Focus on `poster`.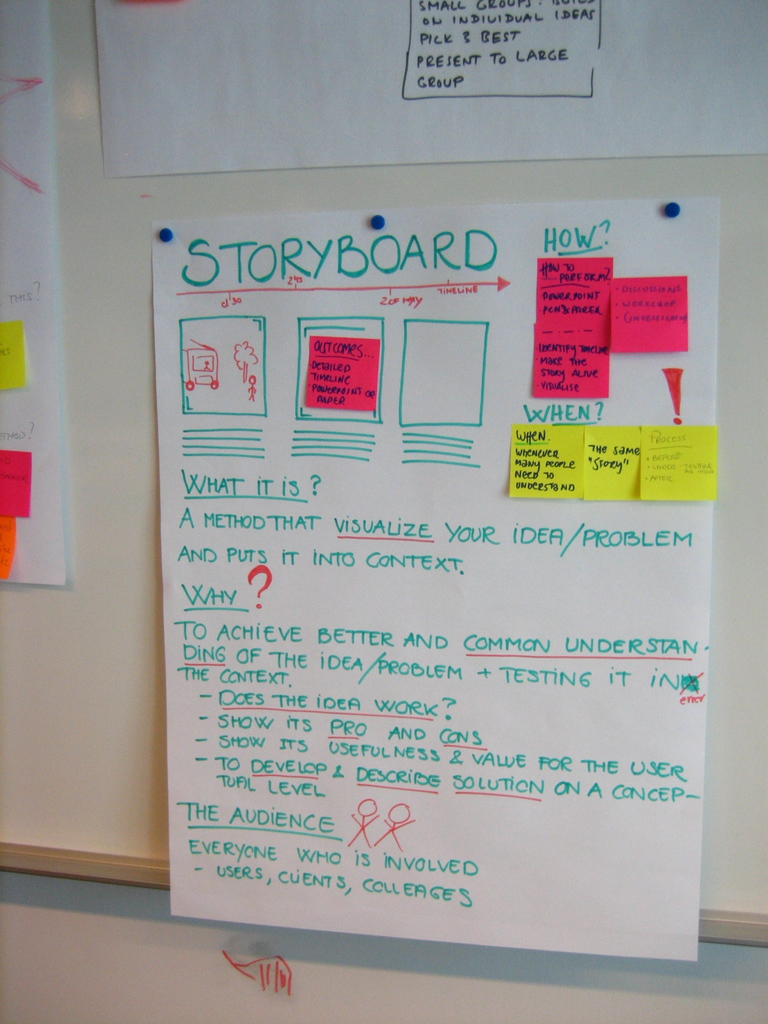
Focused at 150 198 708 966.
